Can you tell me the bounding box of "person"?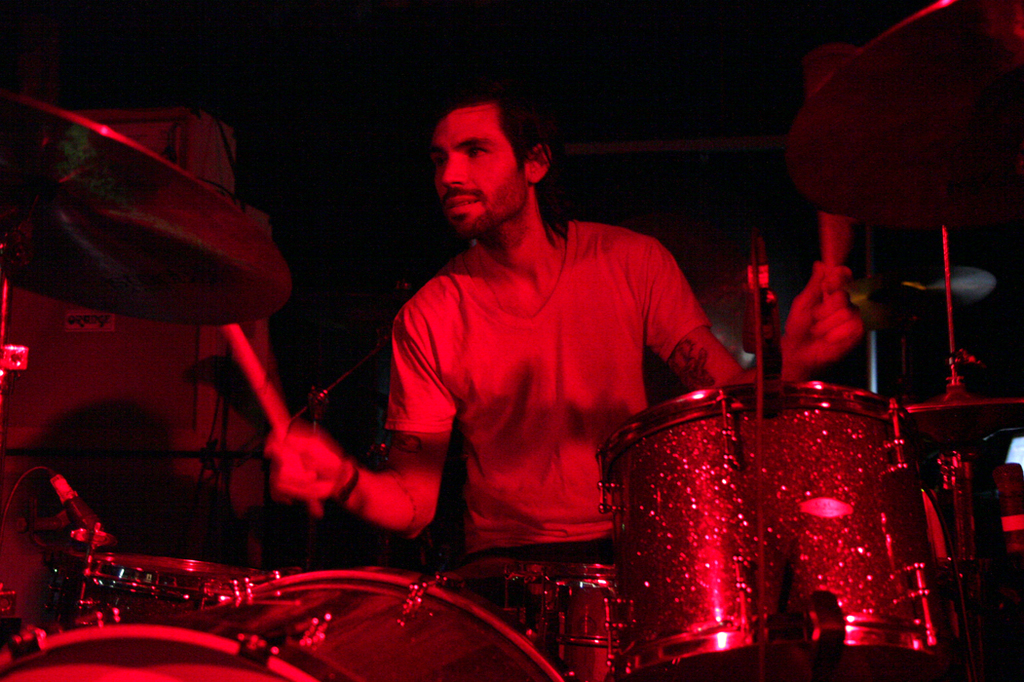
detection(366, 60, 694, 630).
